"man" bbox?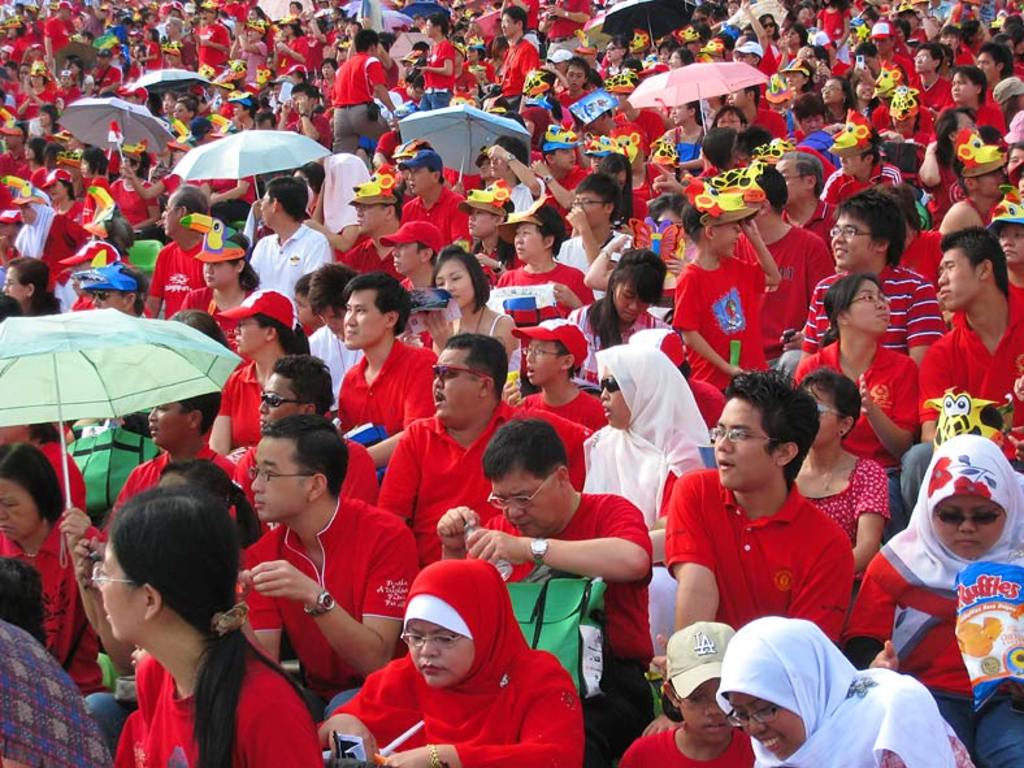
376, 330, 591, 570
